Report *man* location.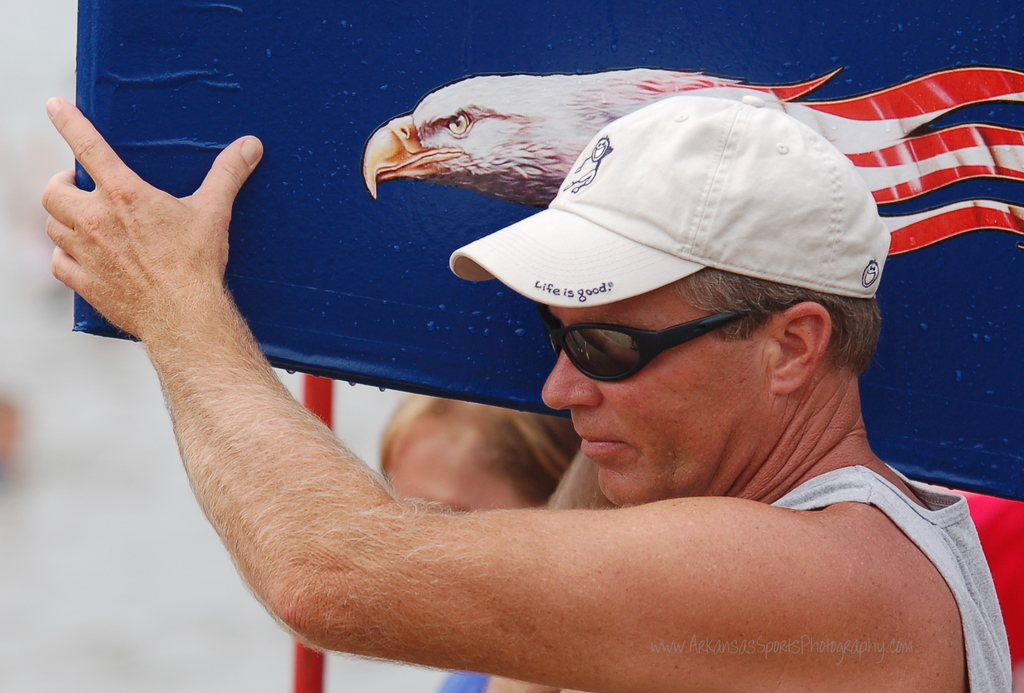
Report: detection(124, 53, 1002, 687).
